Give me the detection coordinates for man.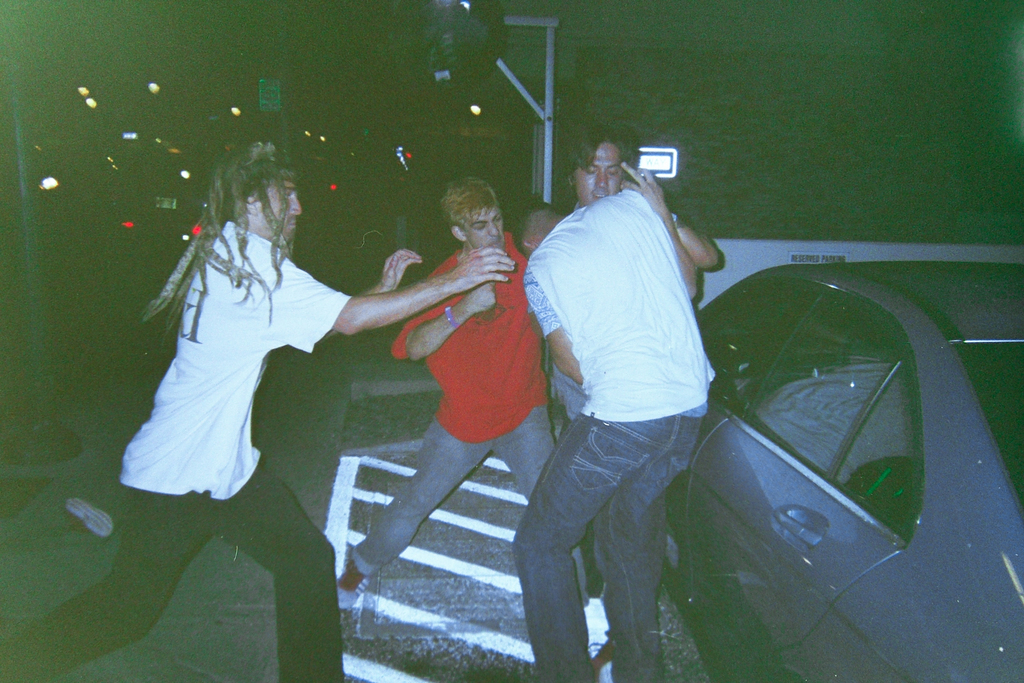
bbox(335, 177, 619, 653).
